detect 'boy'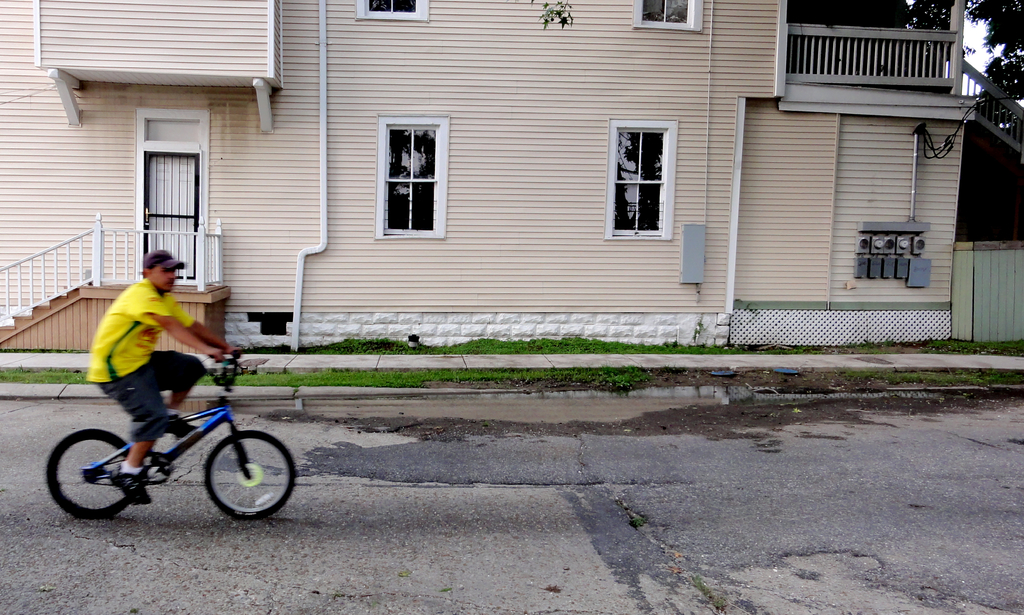
l=86, t=250, r=240, b=502
